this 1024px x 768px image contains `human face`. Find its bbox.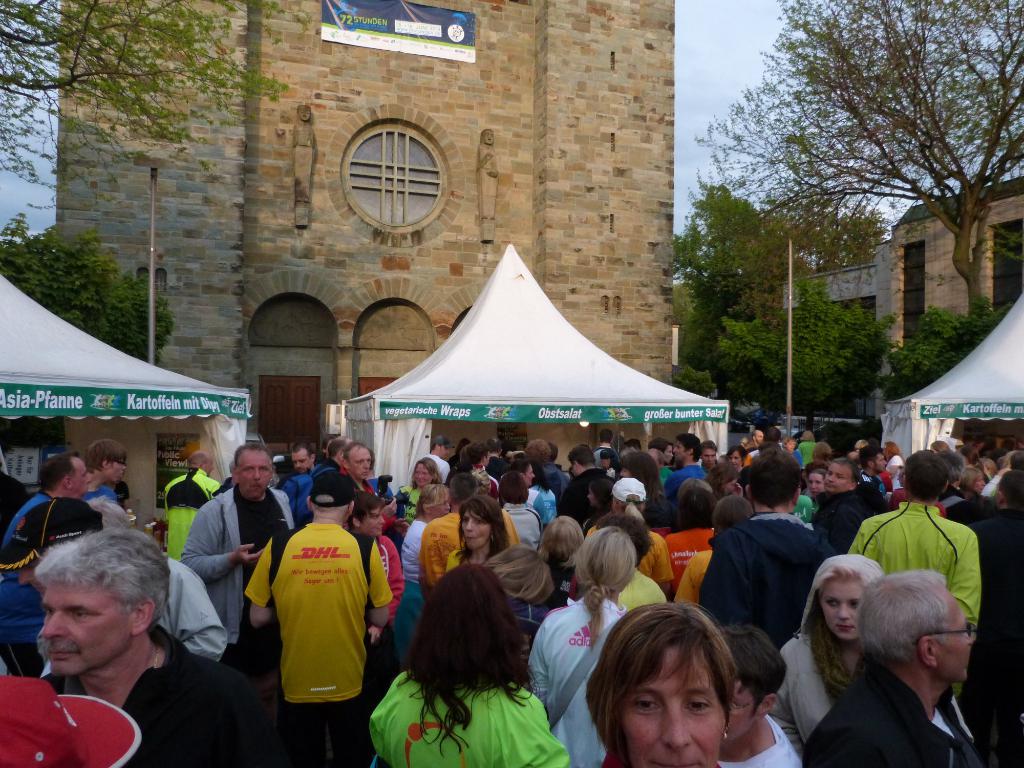
crop(731, 451, 744, 472).
